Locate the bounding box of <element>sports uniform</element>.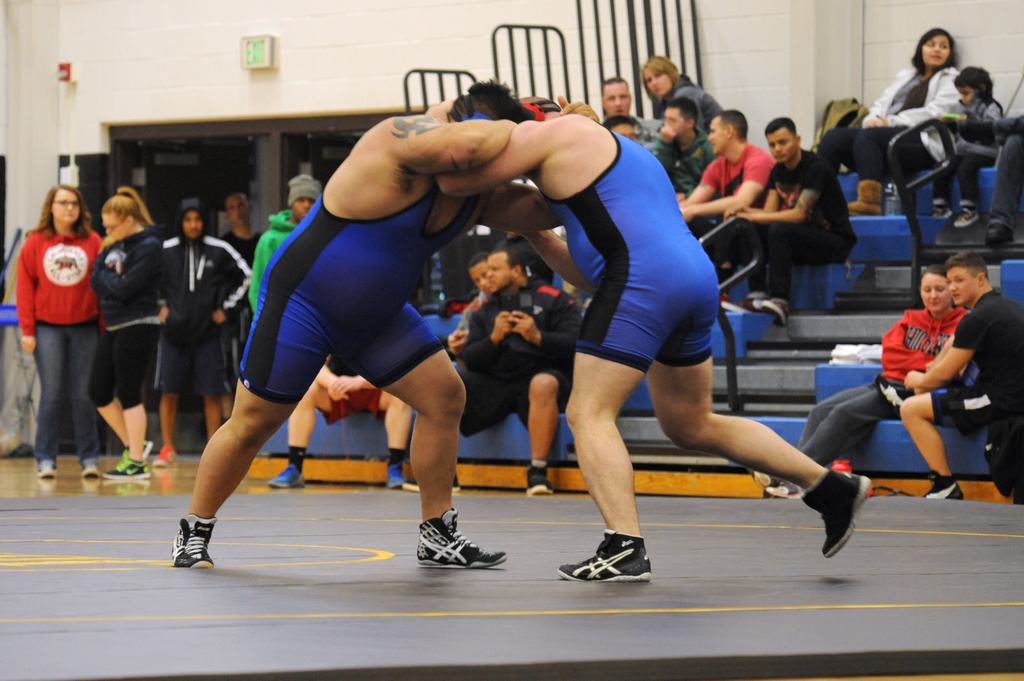
Bounding box: <bbox>86, 208, 166, 406</bbox>.
